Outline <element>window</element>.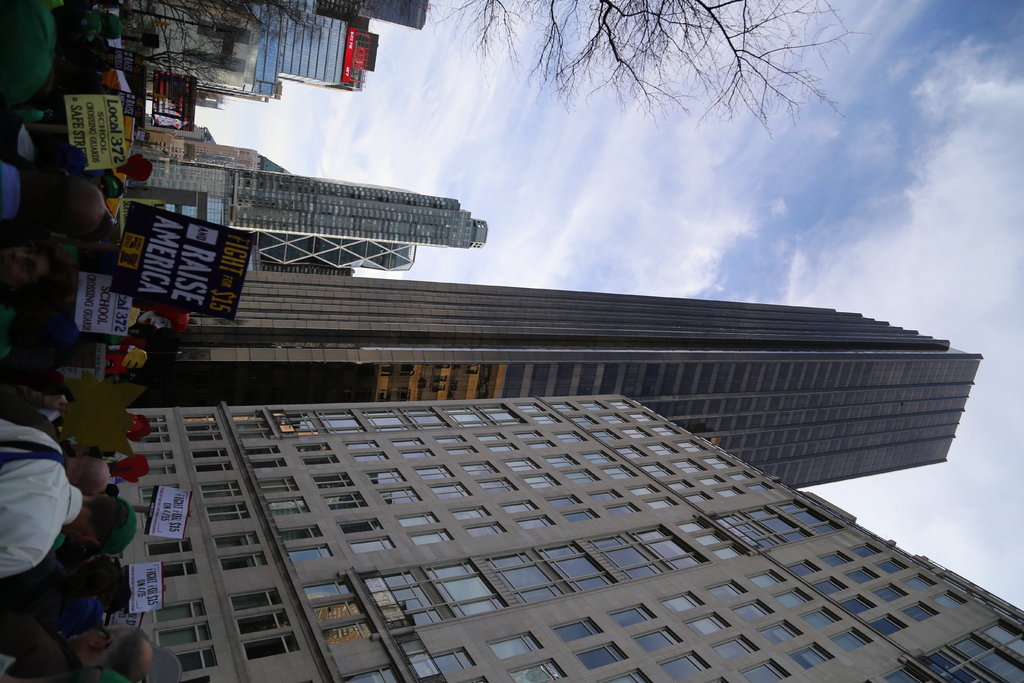
Outline: bbox=[901, 601, 932, 621].
